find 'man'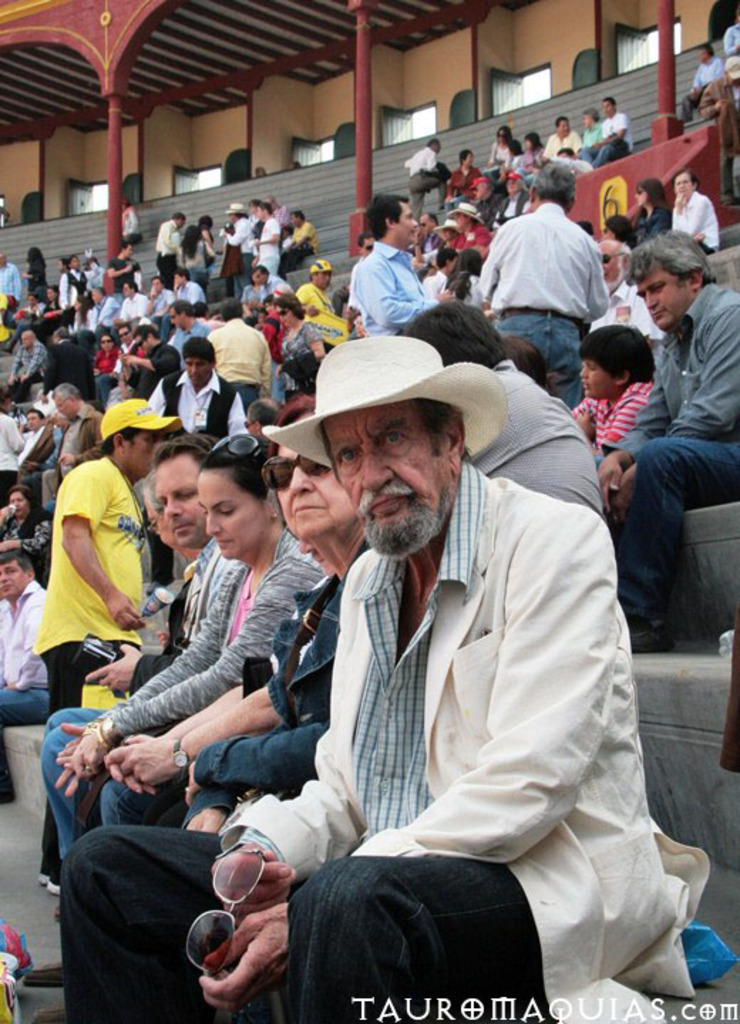
Rect(300, 260, 337, 331)
